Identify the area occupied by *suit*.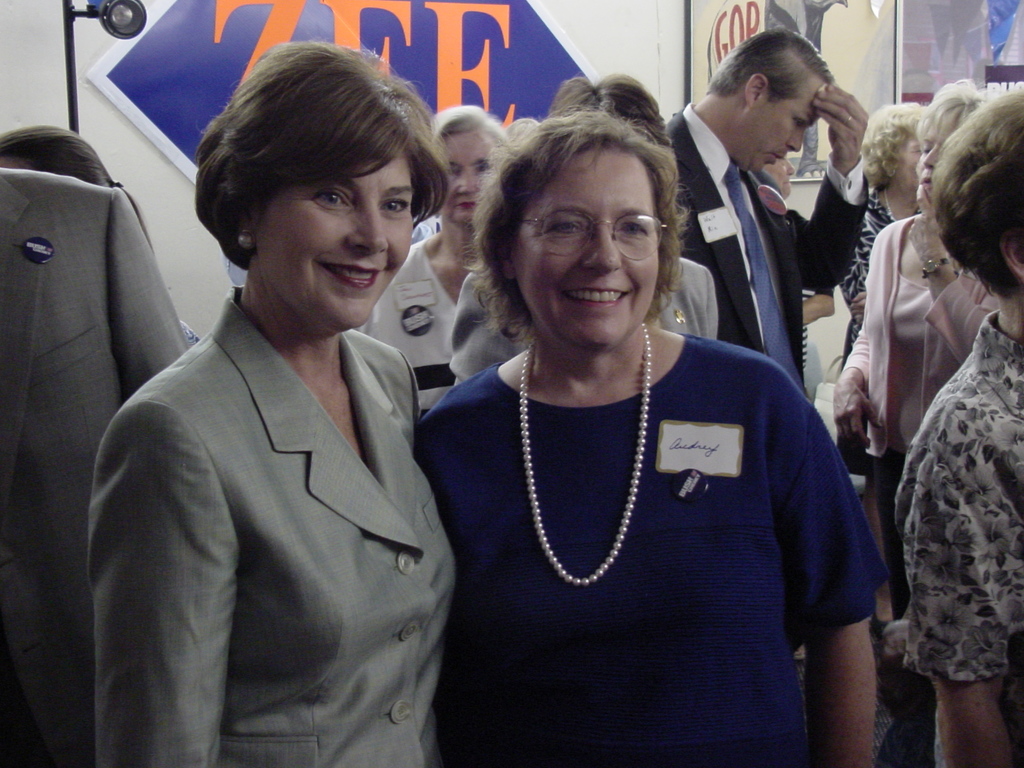
Area: 0,168,198,767.
